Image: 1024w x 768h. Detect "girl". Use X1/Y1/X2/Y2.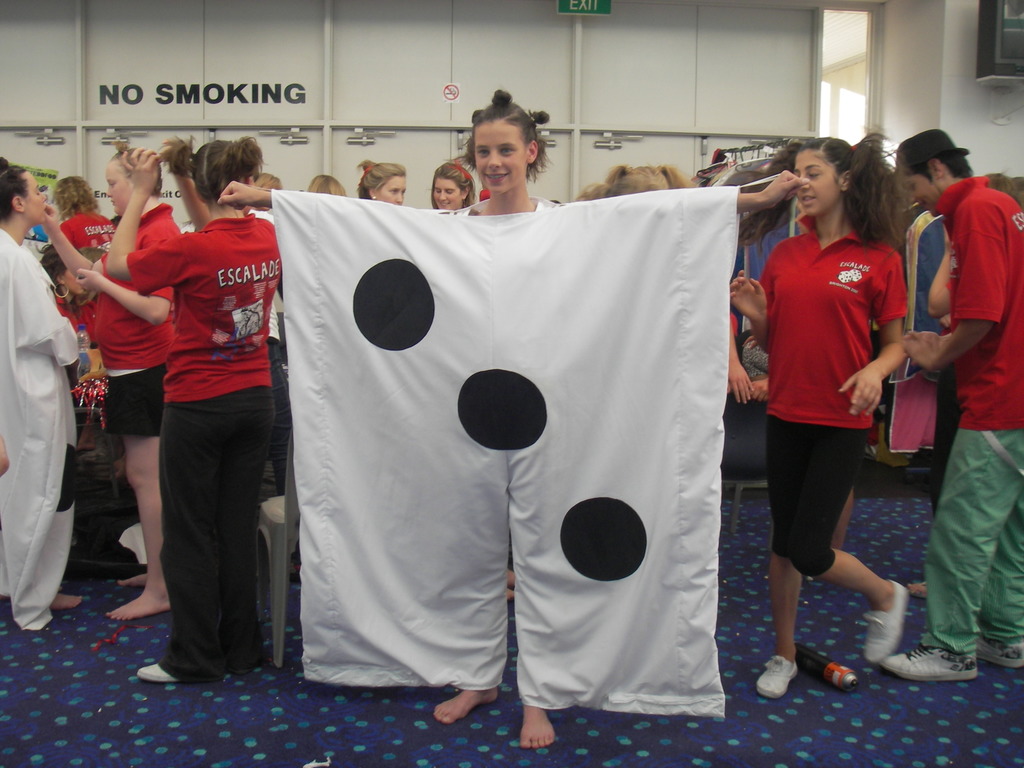
217/89/810/749.
